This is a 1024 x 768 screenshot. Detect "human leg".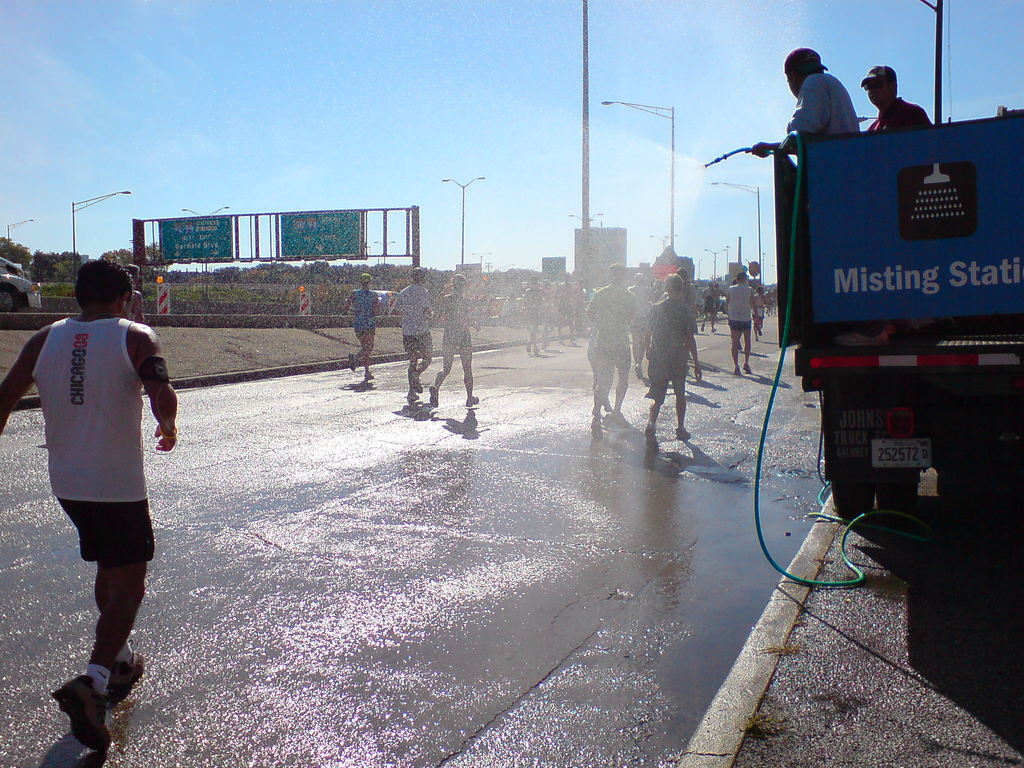
{"x1": 457, "y1": 328, "x2": 481, "y2": 408}.
